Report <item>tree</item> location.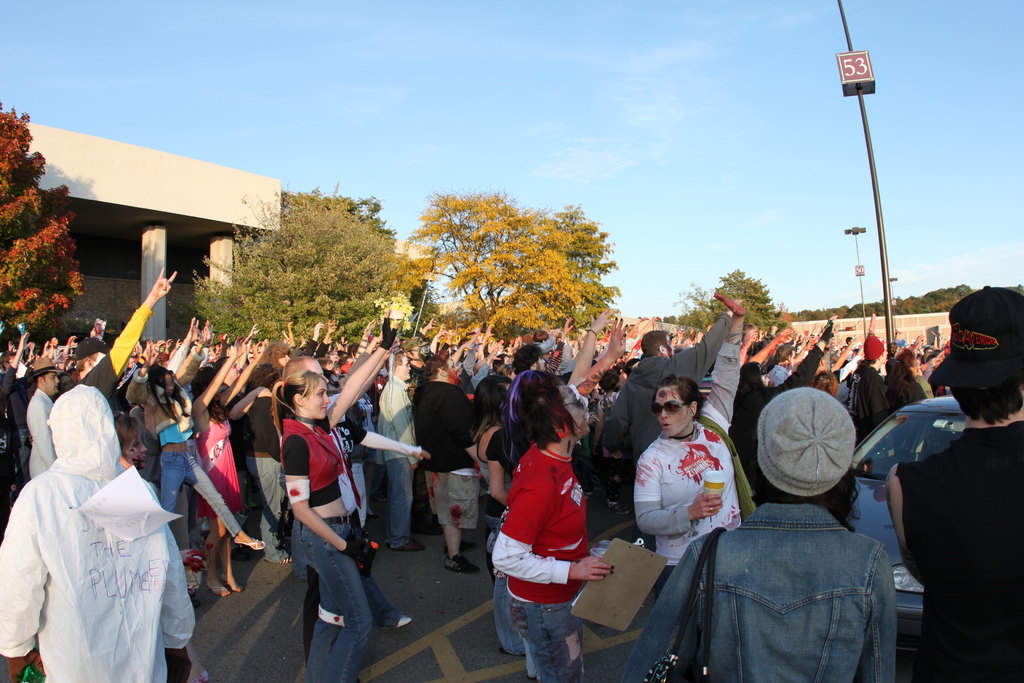
Report: [left=299, top=183, right=438, bottom=336].
